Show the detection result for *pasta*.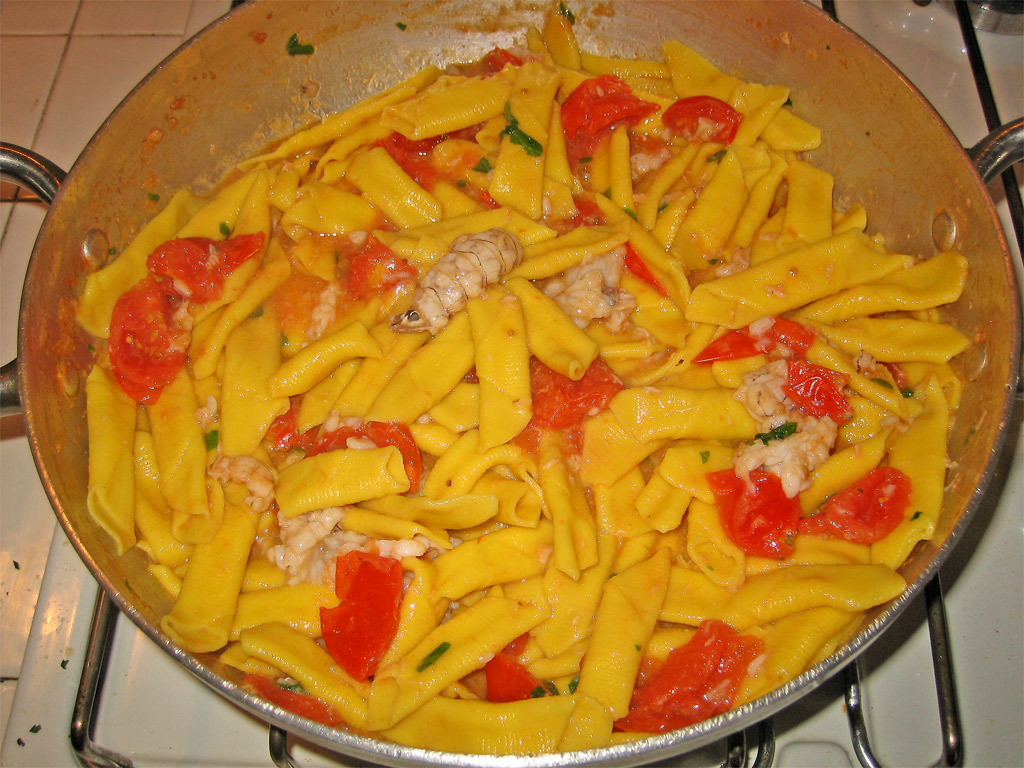
select_region(81, 4, 976, 751).
